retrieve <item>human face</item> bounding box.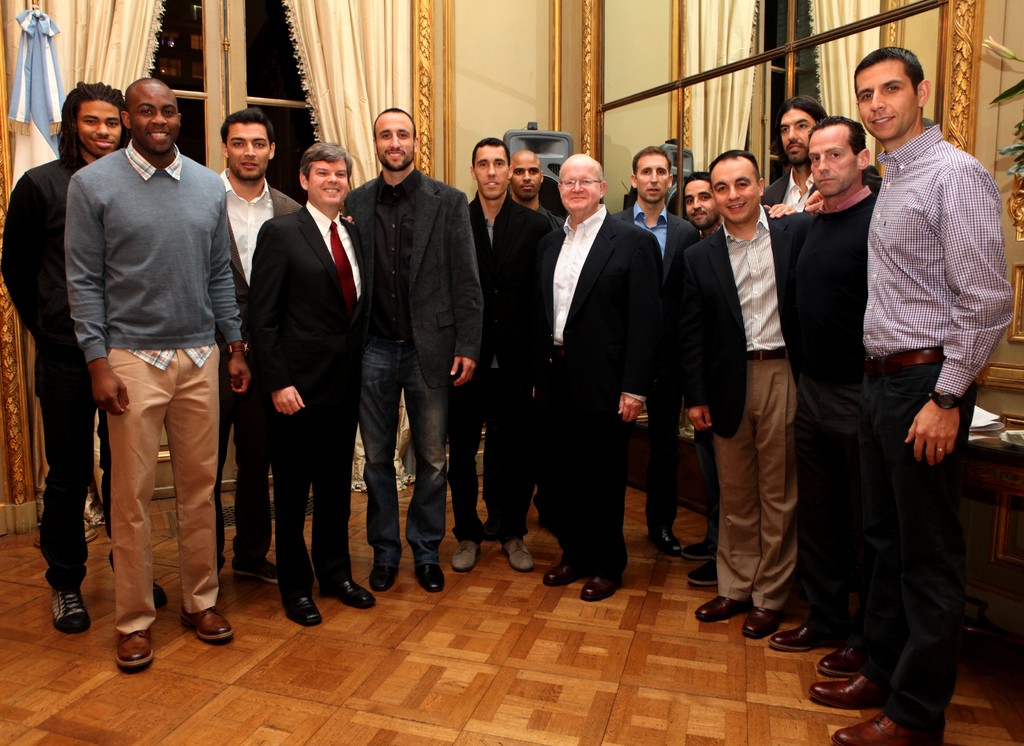
Bounding box: 805,125,856,197.
